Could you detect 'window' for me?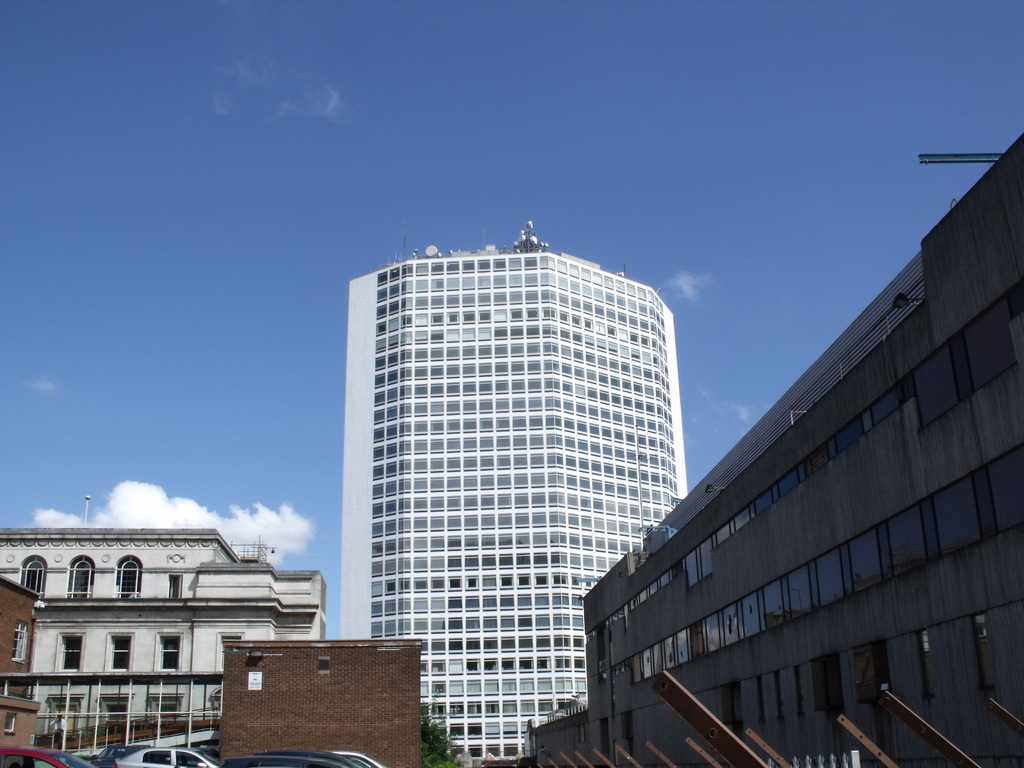
Detection result: locate(111, 627, 140, 678).
